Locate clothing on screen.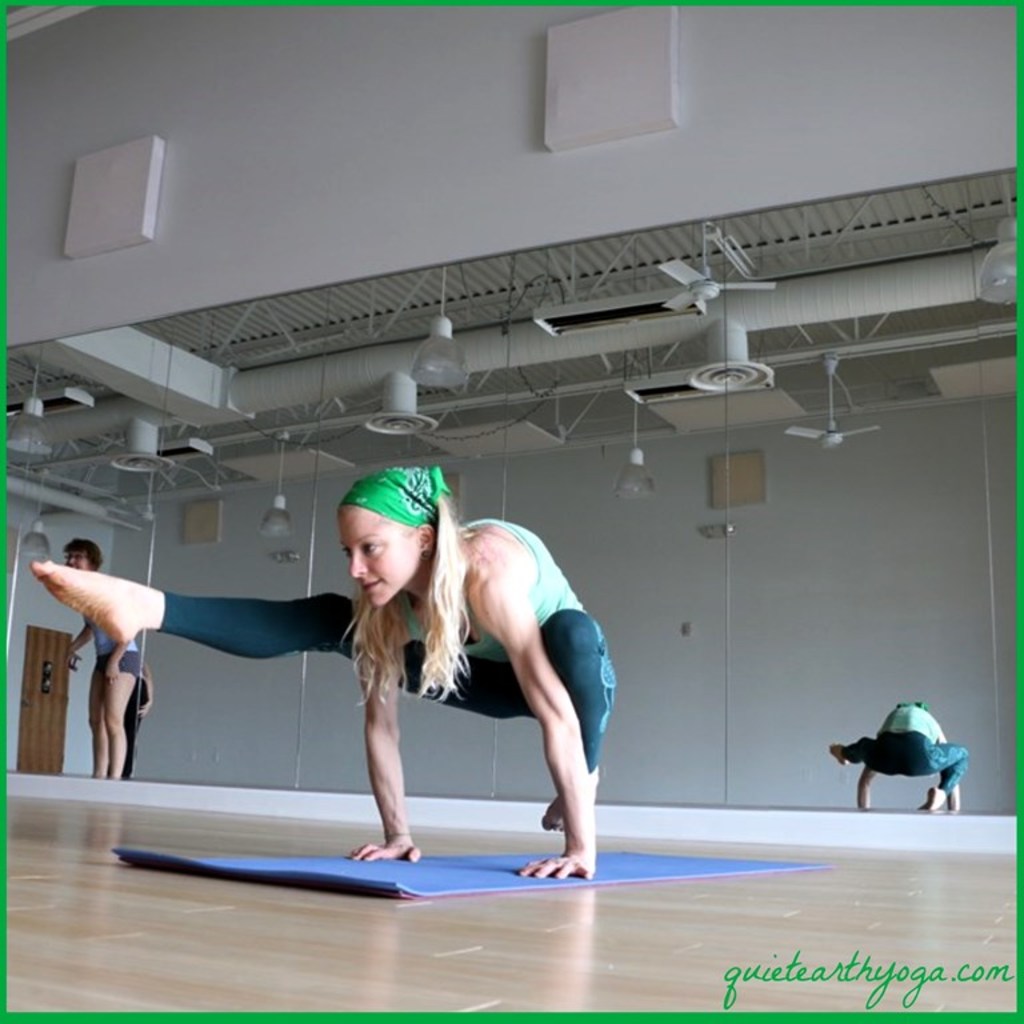
On screen at 73/607/144/671.
